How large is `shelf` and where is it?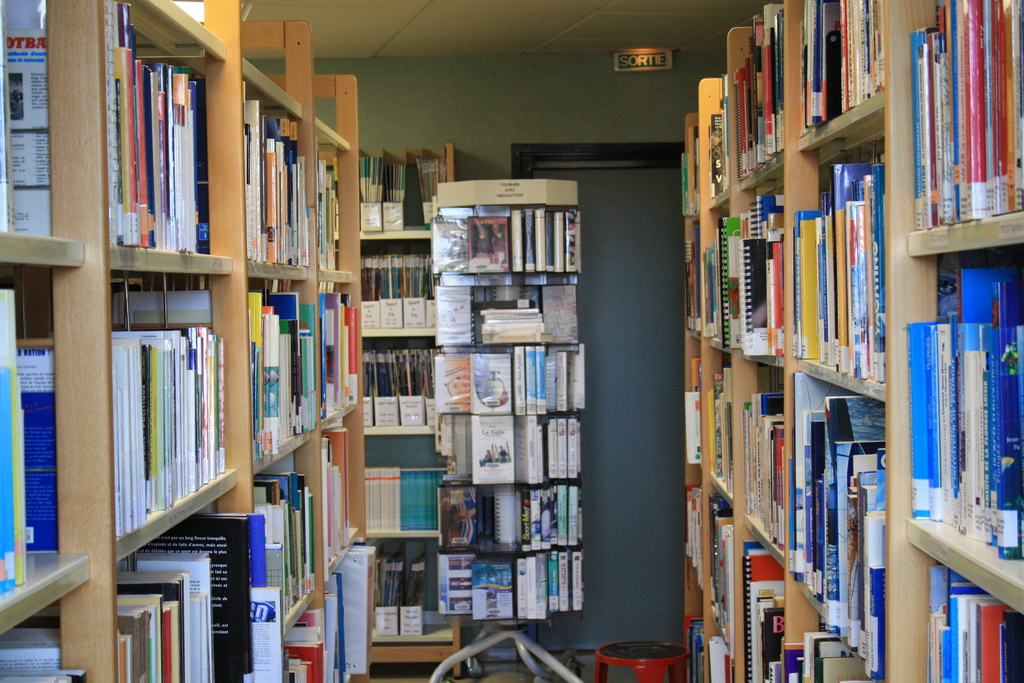
Bounding box: {"left": 434, "top": 475, "right": 582, "bottom": 492}.
